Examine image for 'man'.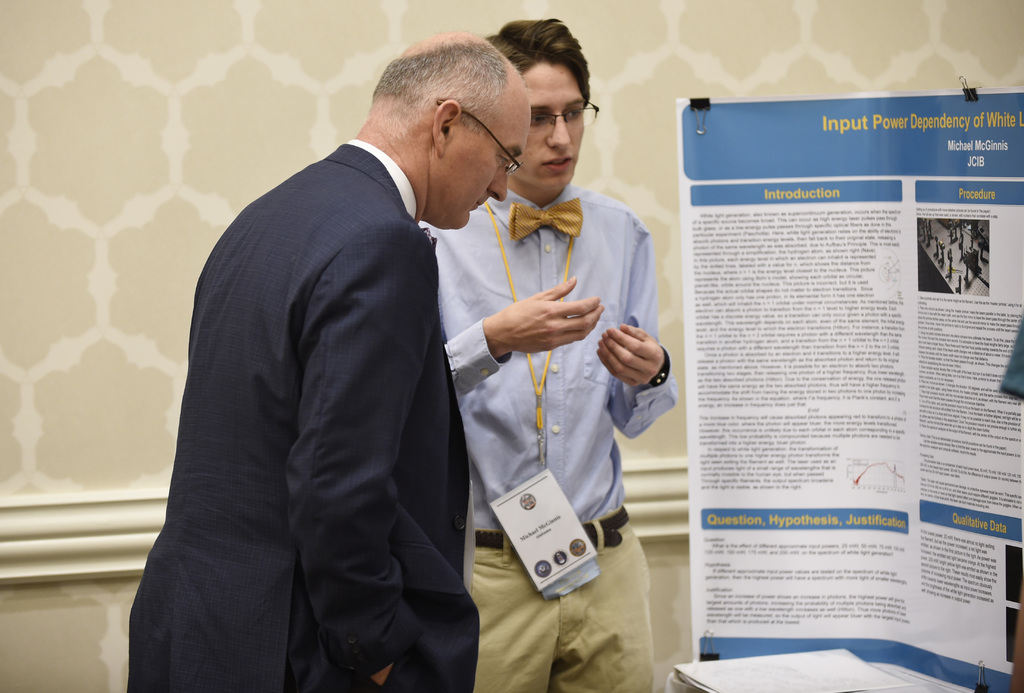
Examination result: box=[441, 22, 671, 662].
